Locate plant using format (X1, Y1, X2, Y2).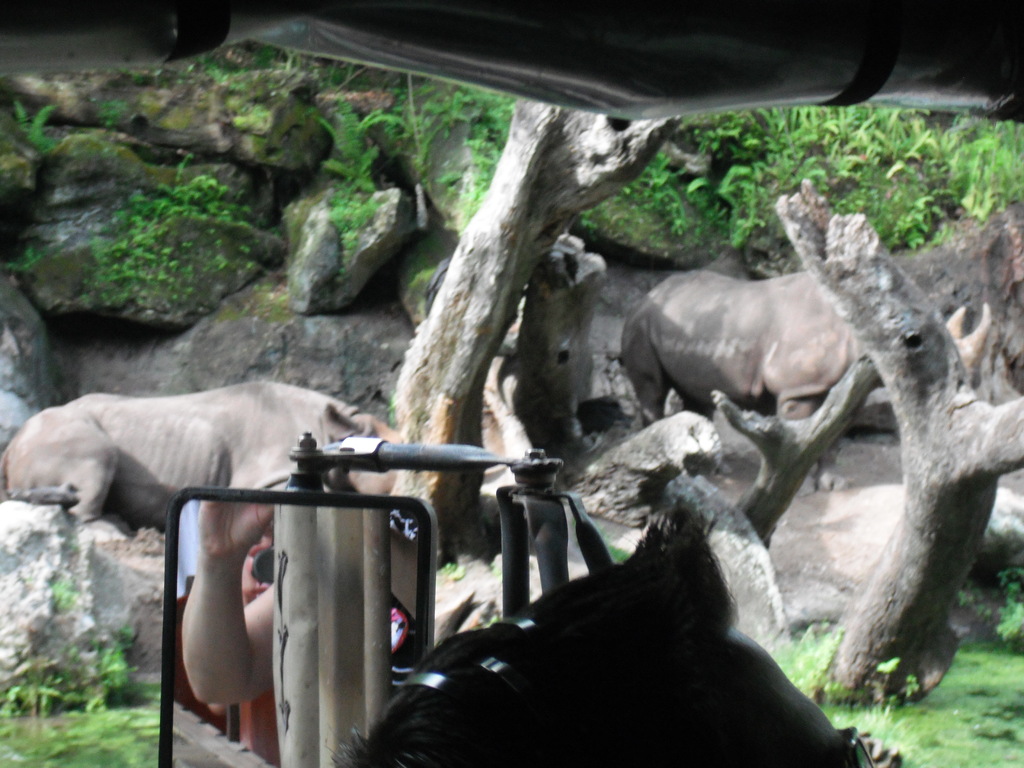
(68, 627, 150, 705).
